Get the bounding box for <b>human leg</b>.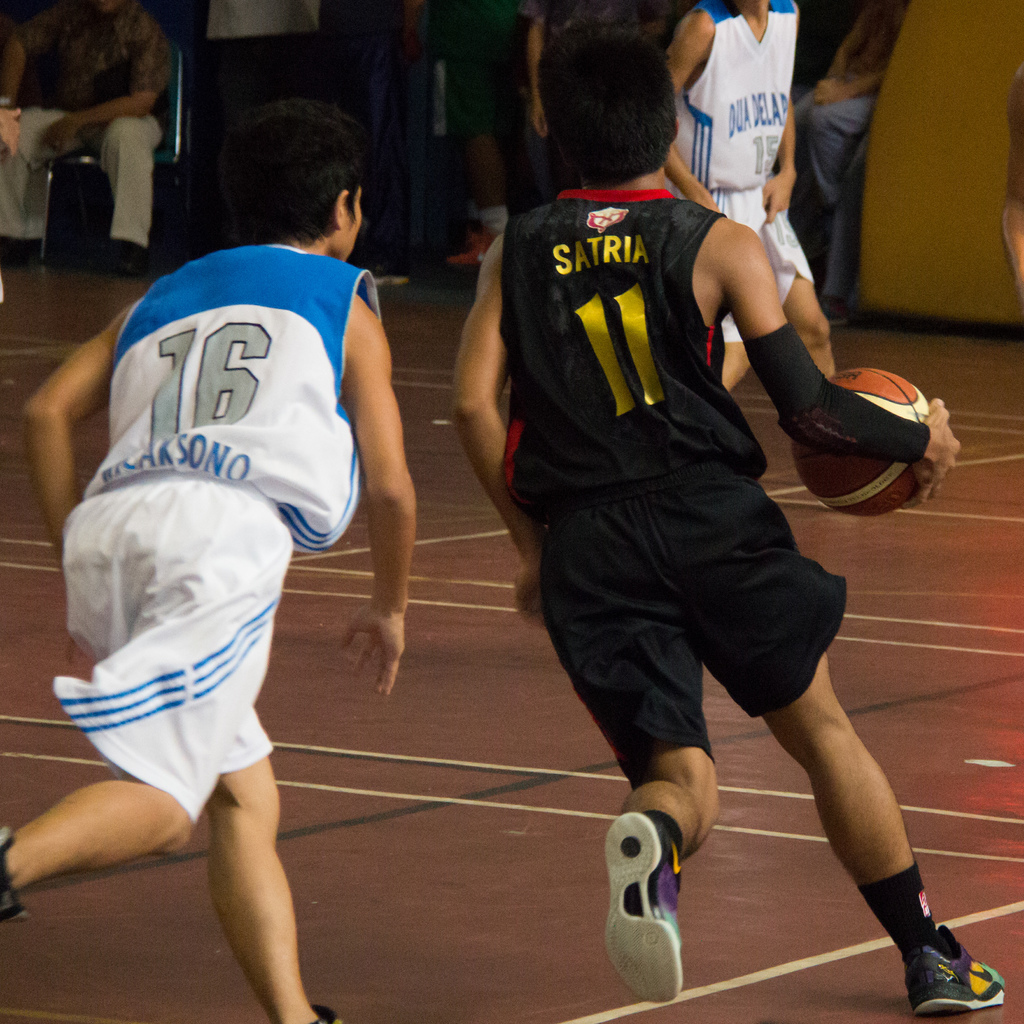
region(760, 181, 836, 381).
